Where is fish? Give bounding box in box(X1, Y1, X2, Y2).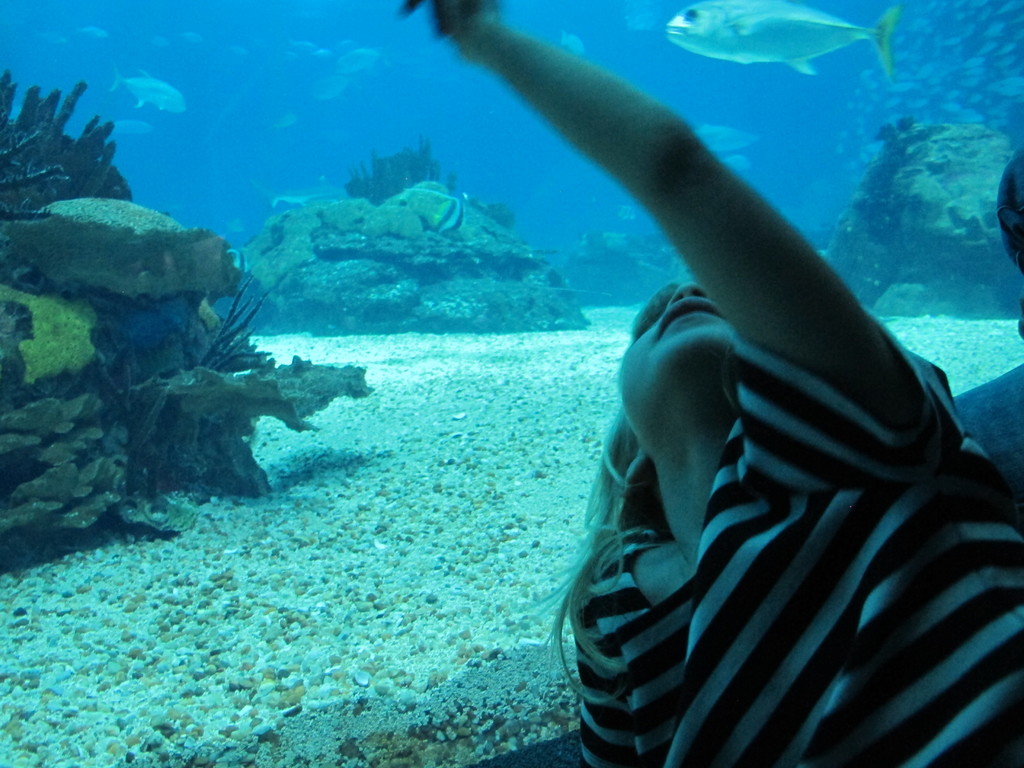
box(664, 0, 906, 74).
